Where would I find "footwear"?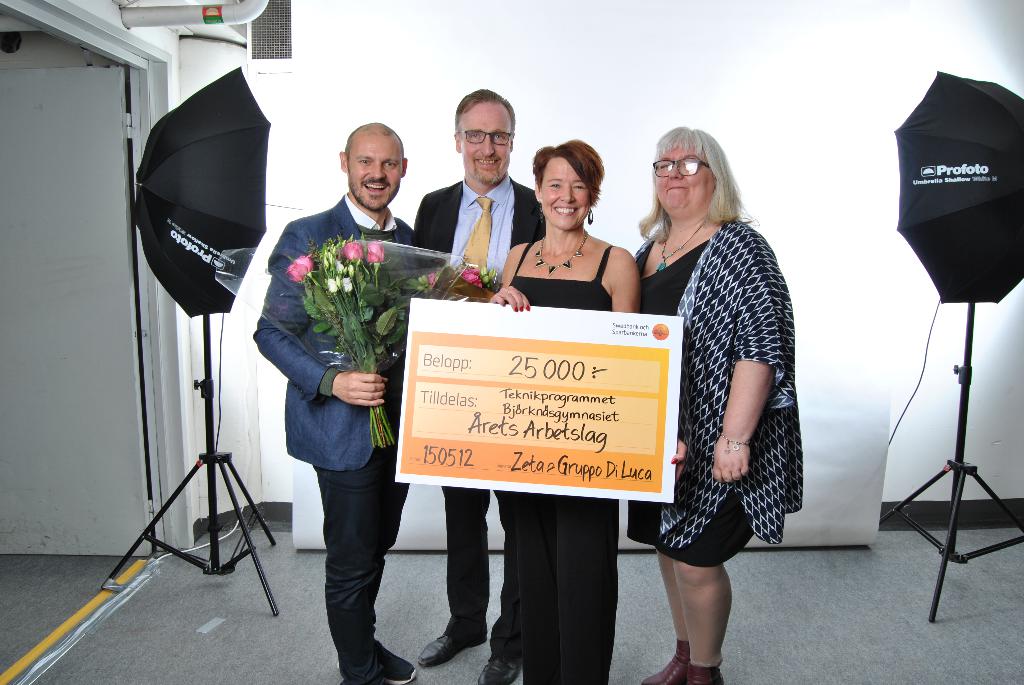
At <bbox>641, 635, 698, 684</bbox>.
